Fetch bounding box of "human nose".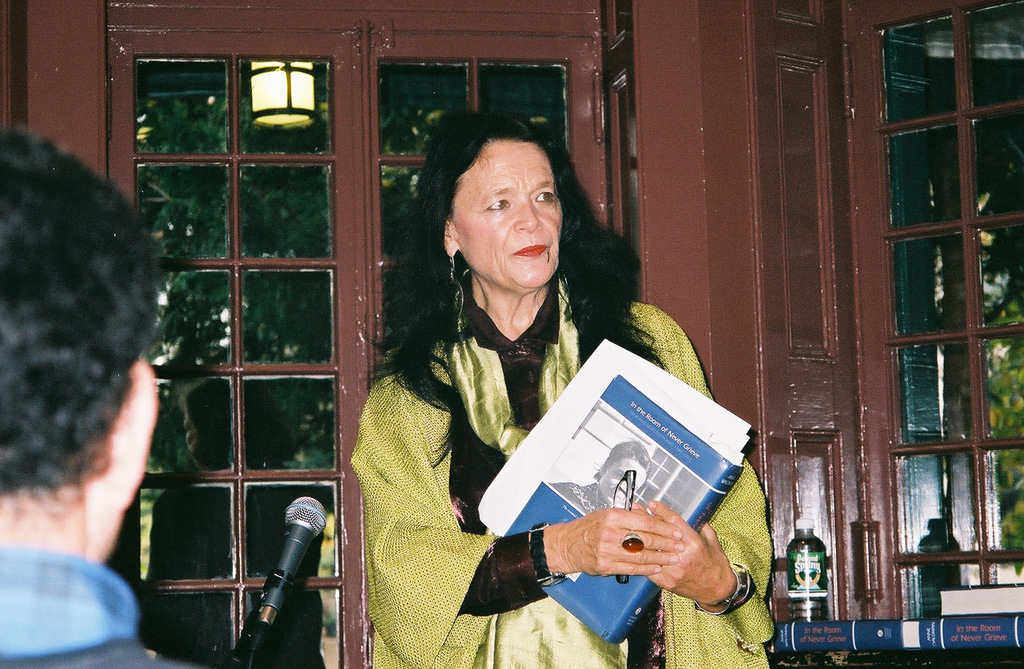
Bbox: detection(513, 198, 542, 233).
